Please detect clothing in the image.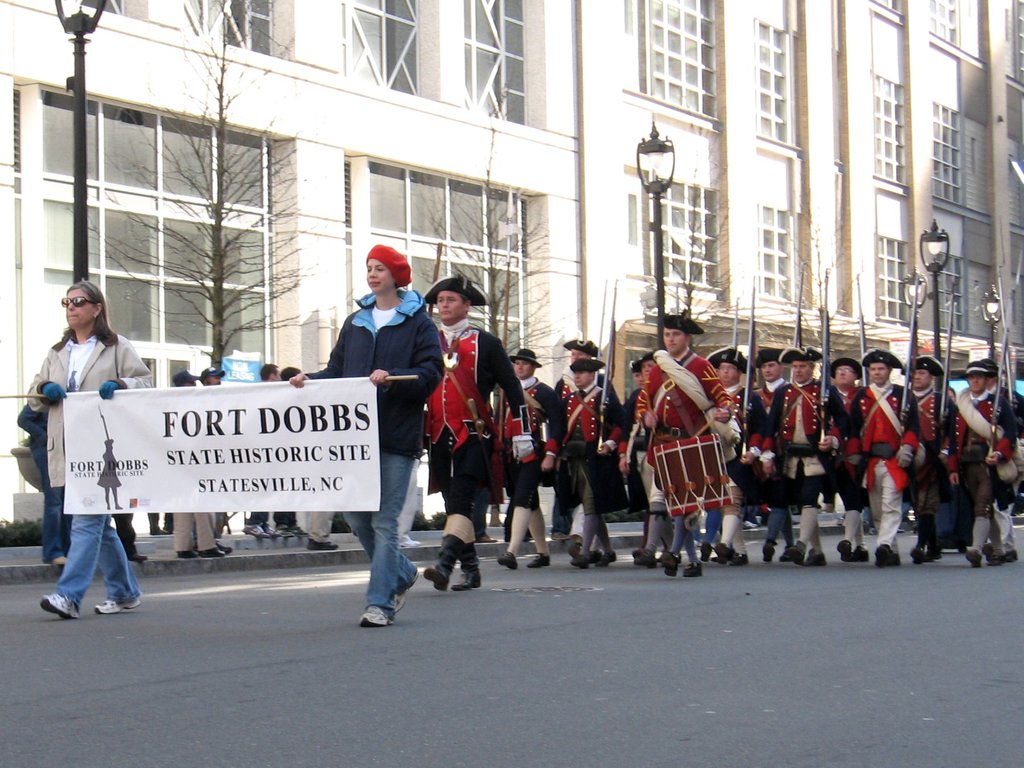
l=426, t=316, r=527, b=541.
